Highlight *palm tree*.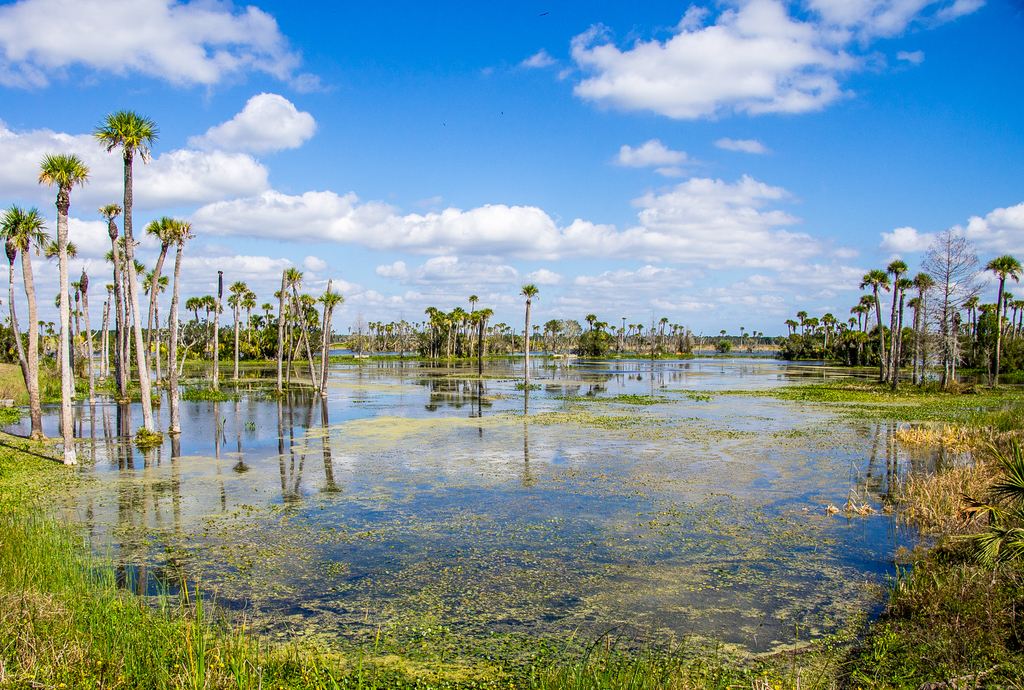
Highlighted region: select_region(855, 268, 890, 387).
